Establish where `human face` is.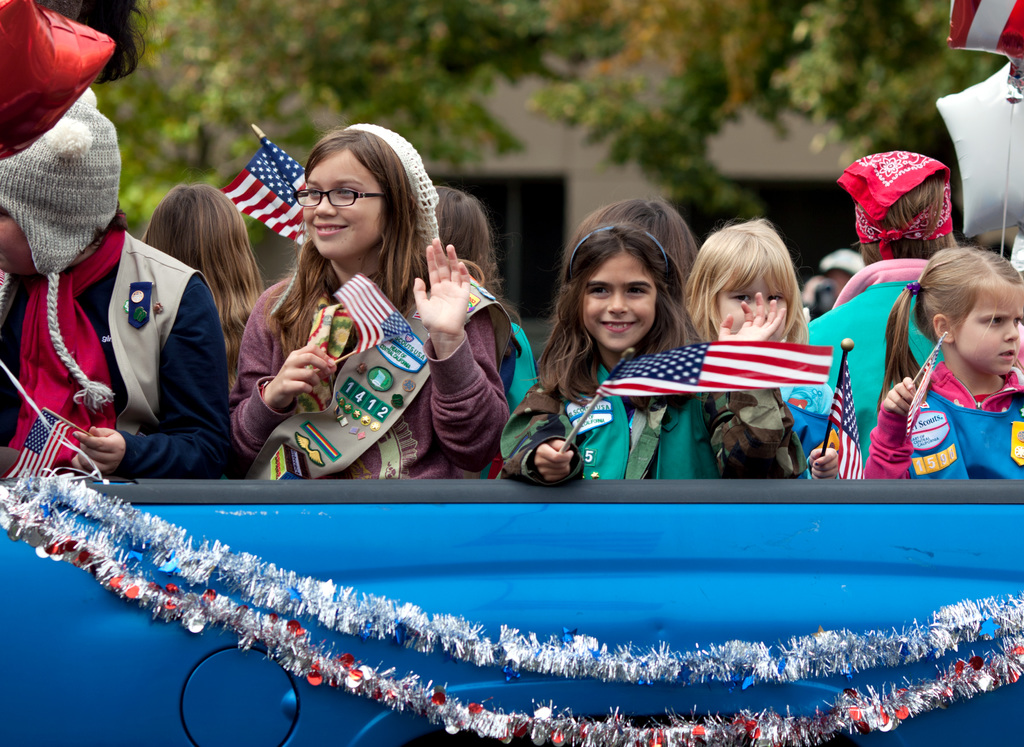
Established at <bbox>0, 205, 36, 280</bbox>.
